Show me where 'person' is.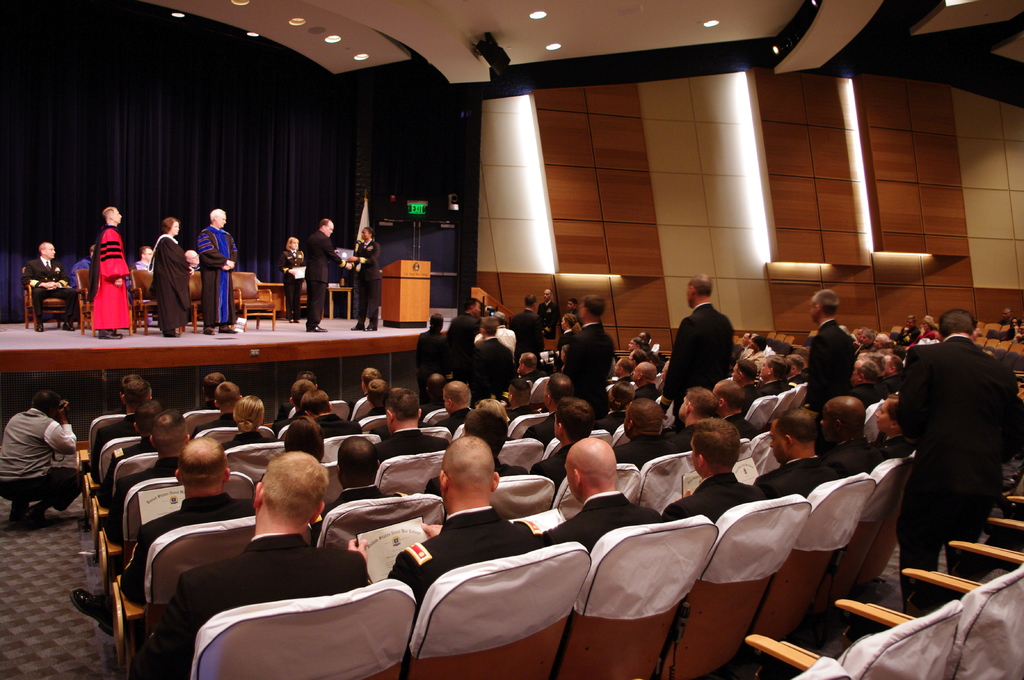
'person' is at x1=134, y1=244, x2=156, y2=269.
